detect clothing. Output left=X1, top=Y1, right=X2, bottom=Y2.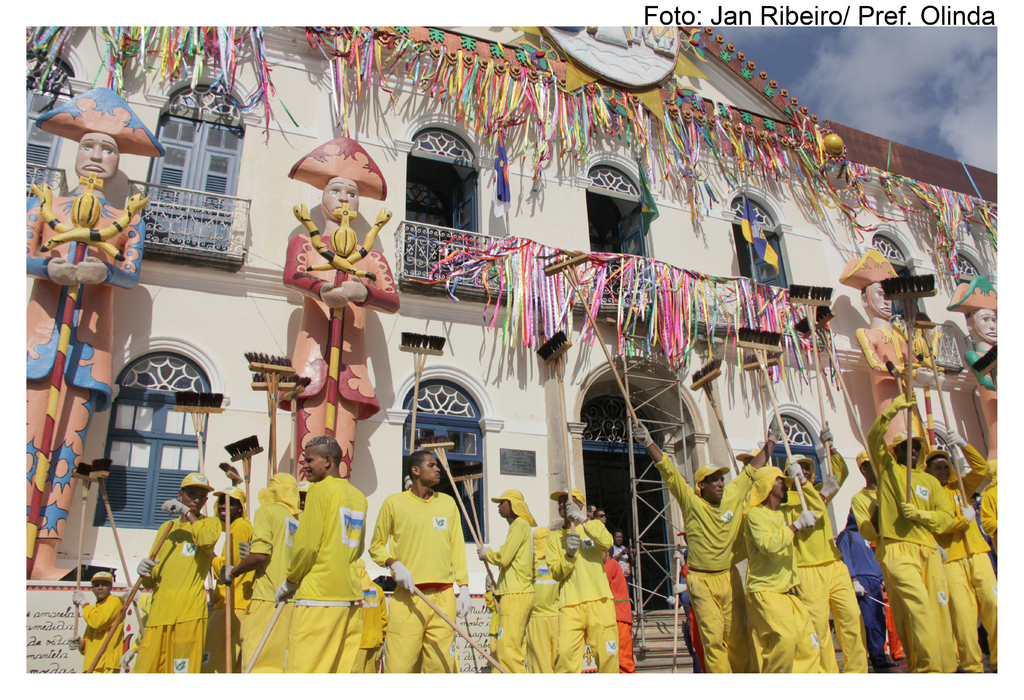
left=144, top=511, right=205, bottom=670.
